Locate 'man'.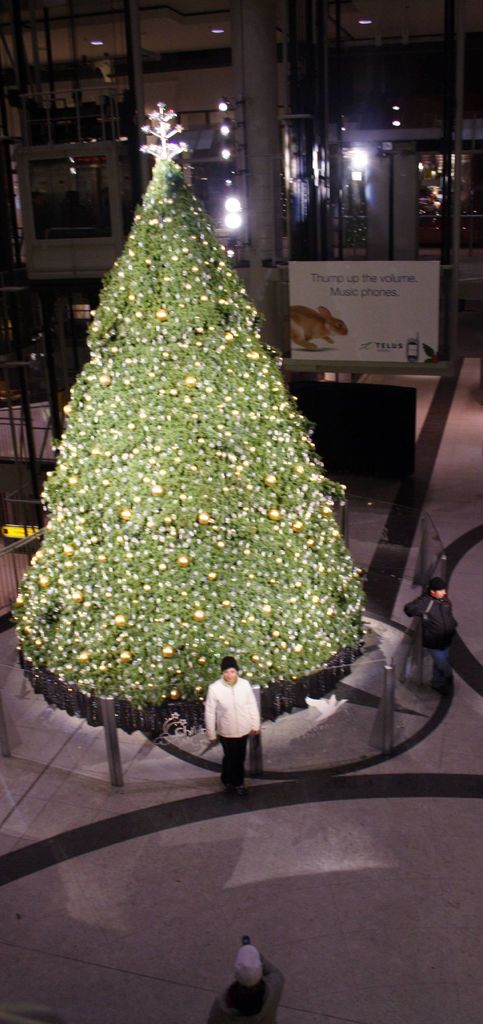
Bounding box: box(402, 579, 464, 694).
